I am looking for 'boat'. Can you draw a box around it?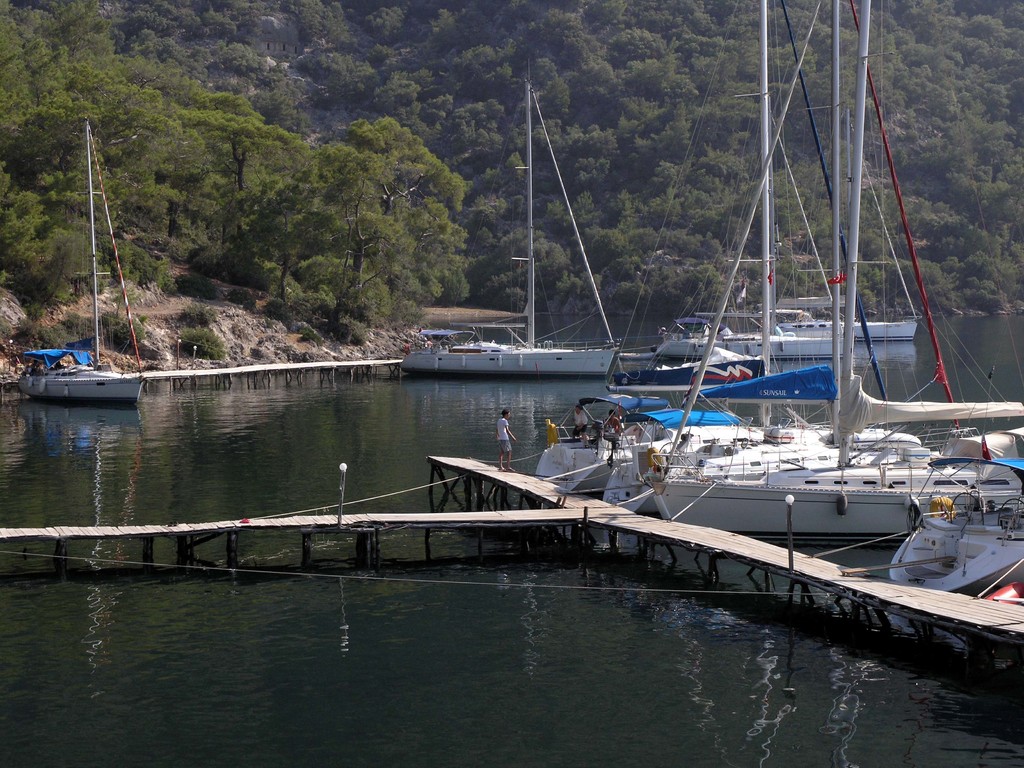
Sure, the bounding box is box(754, 0, 921, 353).
